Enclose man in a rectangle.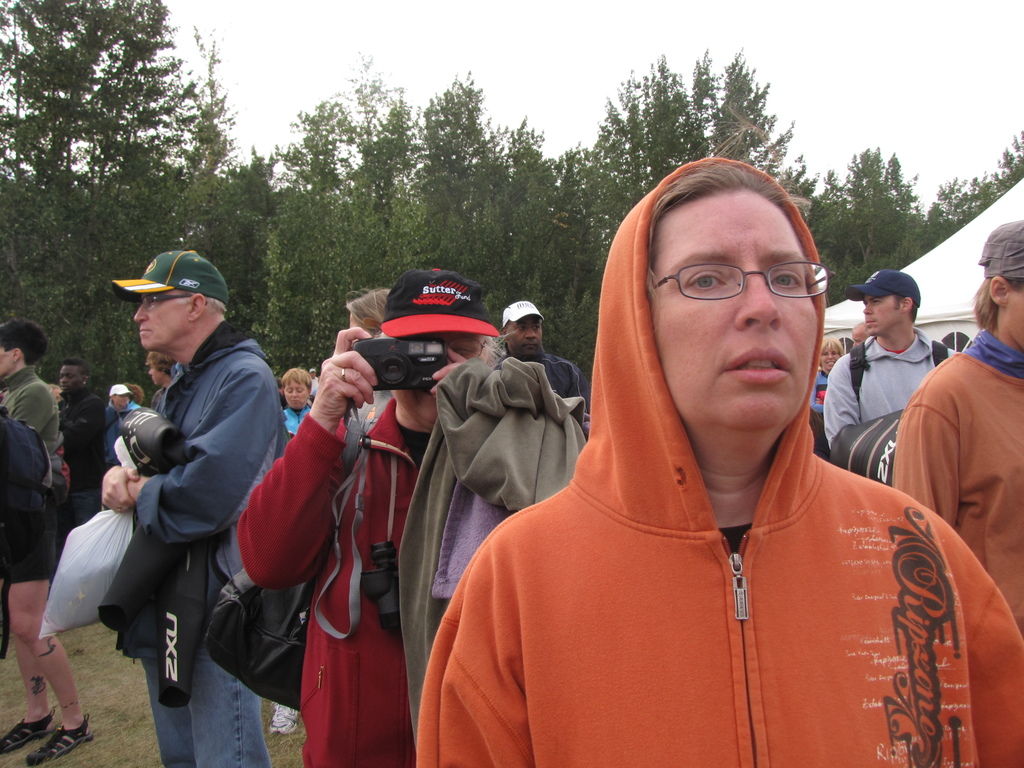
54, 355, 106, 522.
